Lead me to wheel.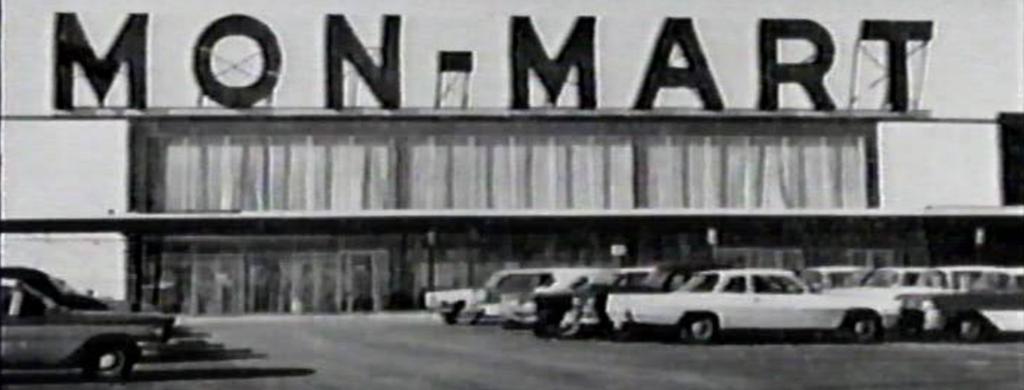
Lead to 83 334 133 375.
